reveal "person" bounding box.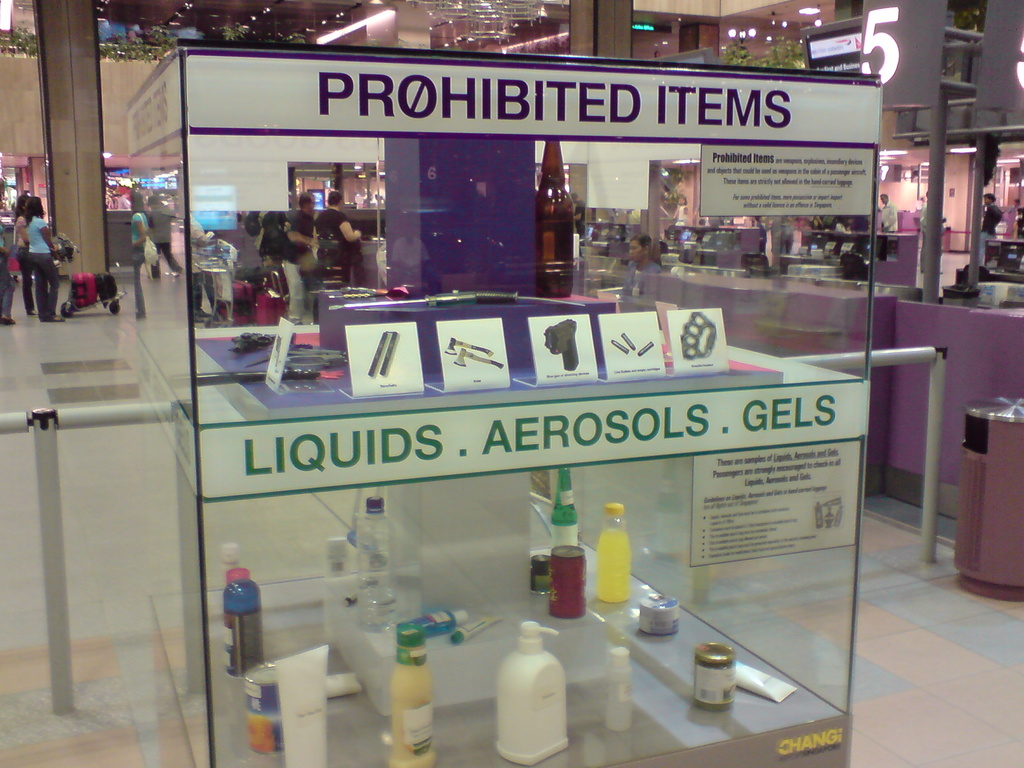
Revealed: detection(143, 183, 173, 285).
